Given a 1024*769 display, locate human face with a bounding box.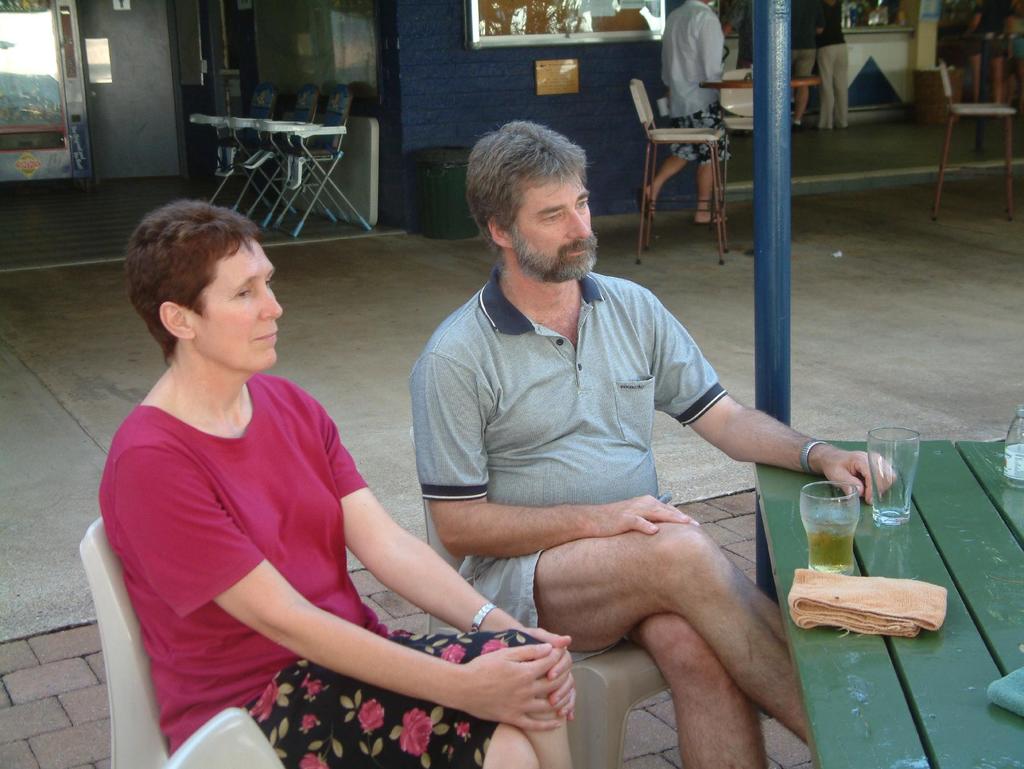
Located: x1=199, y1=237, x2=284, y2=368.
